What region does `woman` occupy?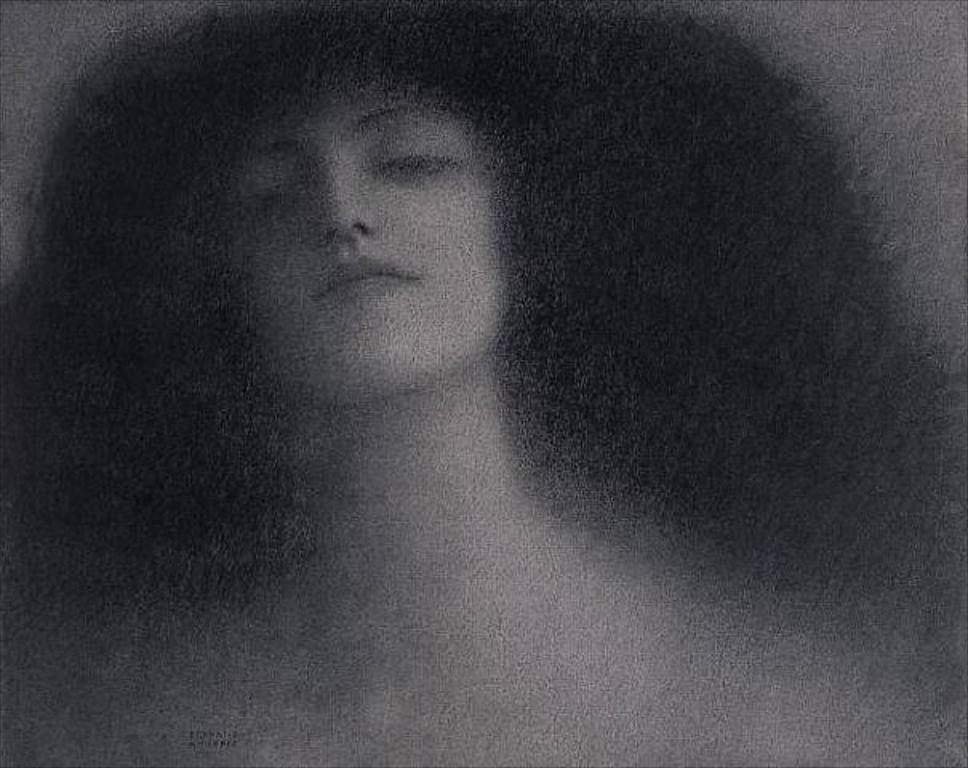
BBox(0, 6, 846, 678).
